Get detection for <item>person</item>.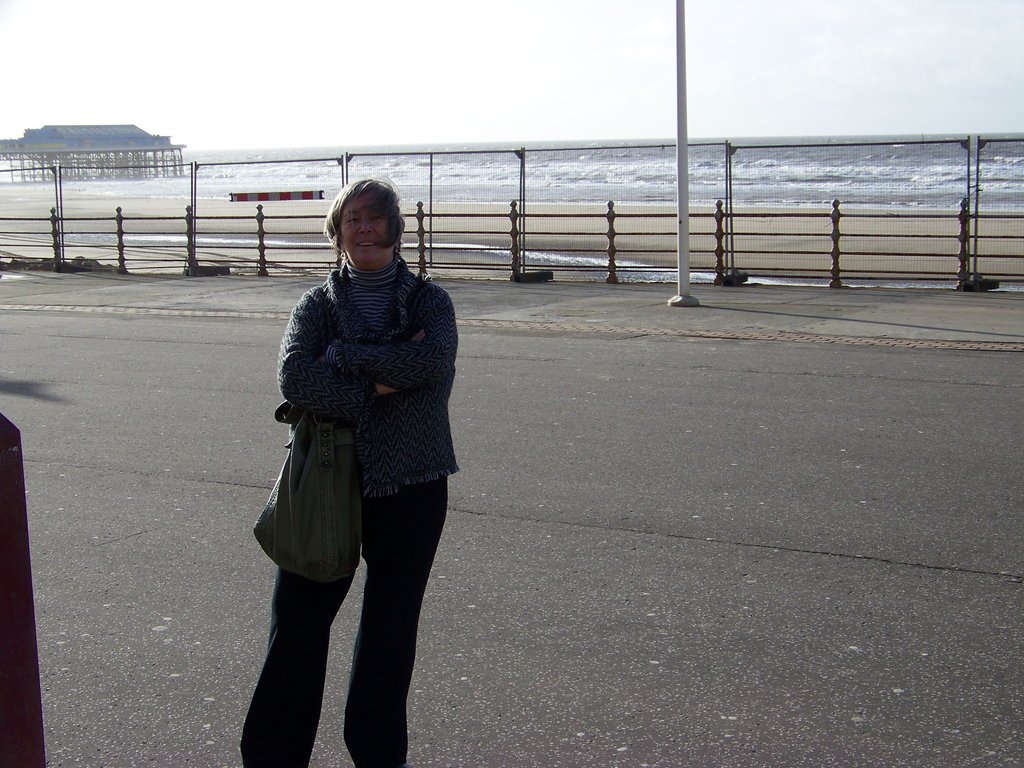
Detection: <box>242,173,461,767</box>.
